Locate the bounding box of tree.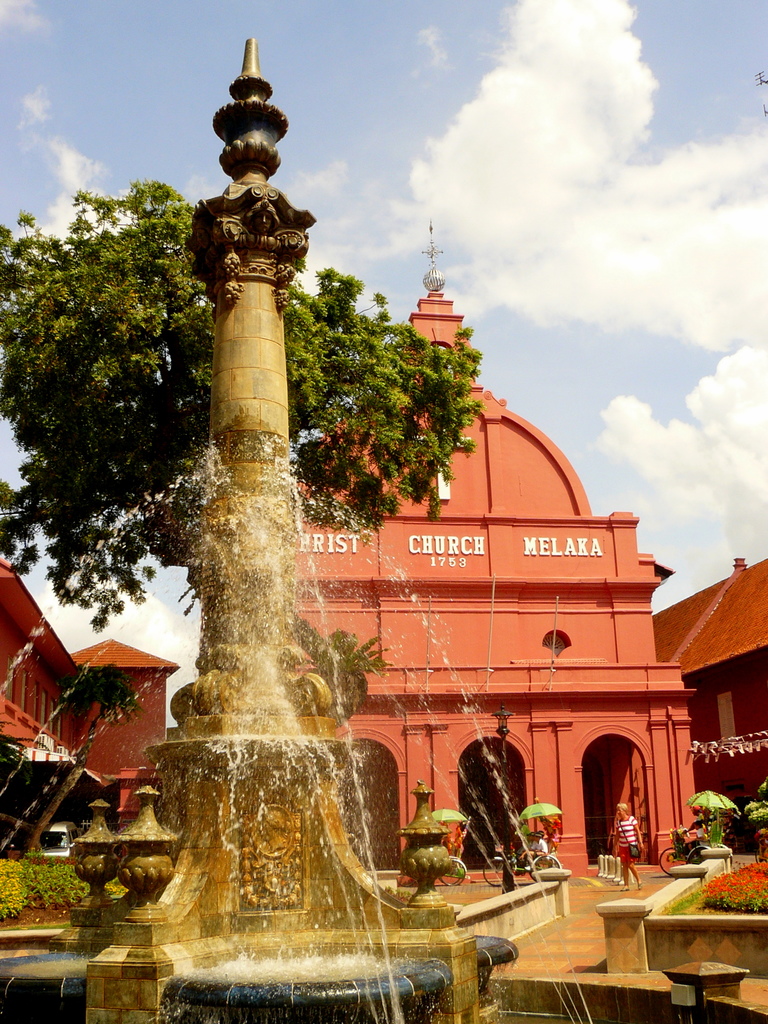
Bounding box: [0,177,481,634].
